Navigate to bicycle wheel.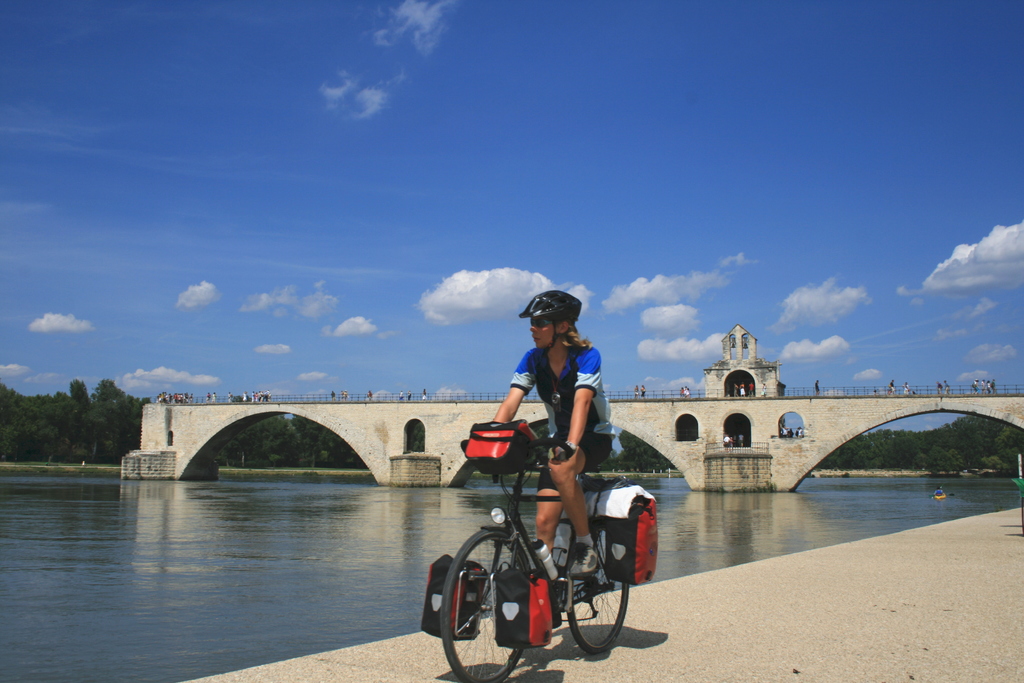
Navigation target: l=443, t=523, r=532, b=682.
